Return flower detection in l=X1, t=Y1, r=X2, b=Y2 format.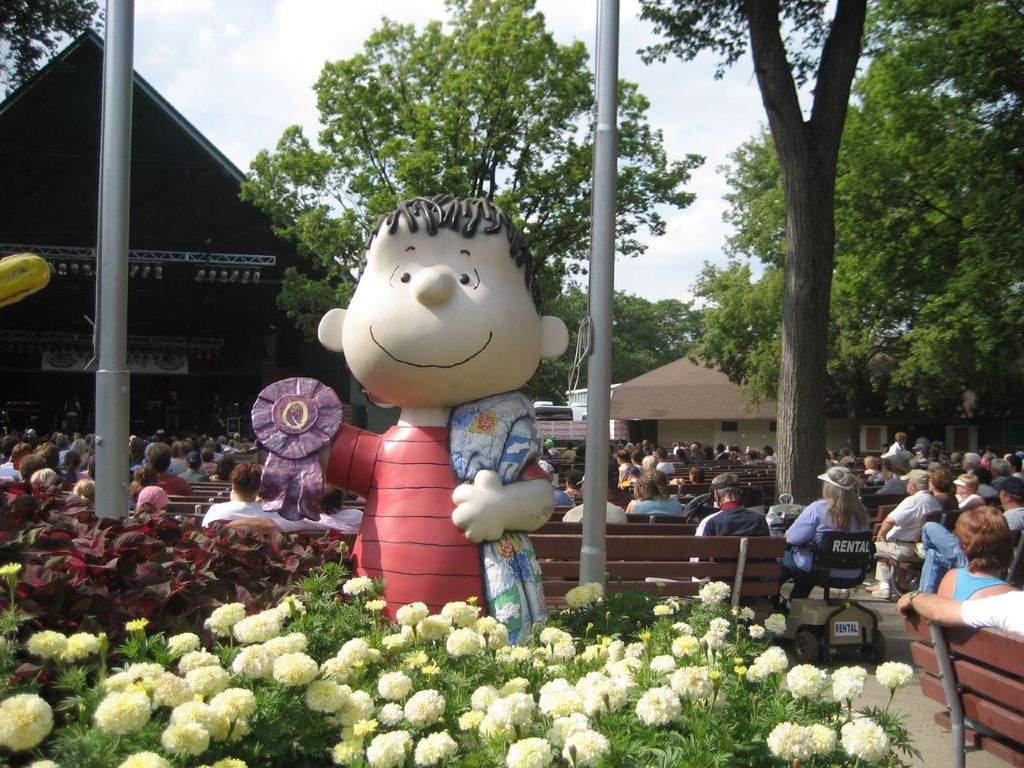
l=491, t=687, r=538, b=729.
